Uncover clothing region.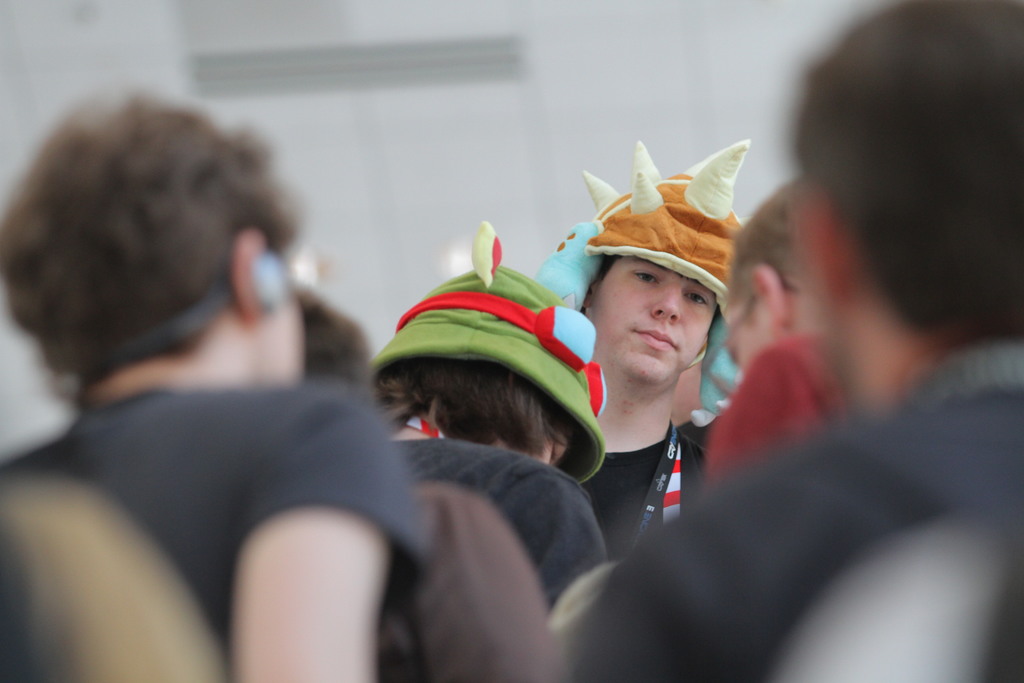
Uncovered: [left=576, top=425, right=708, bottom=562].
